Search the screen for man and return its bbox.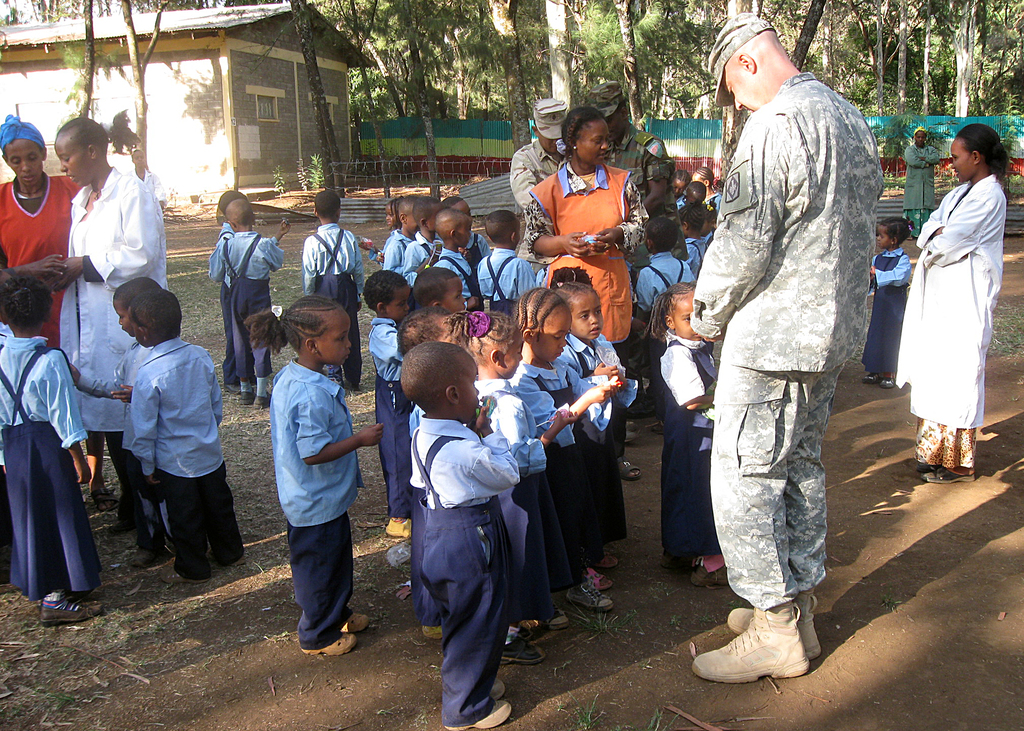
Found: x1=693, y1=3, x2=897, y2=678.
